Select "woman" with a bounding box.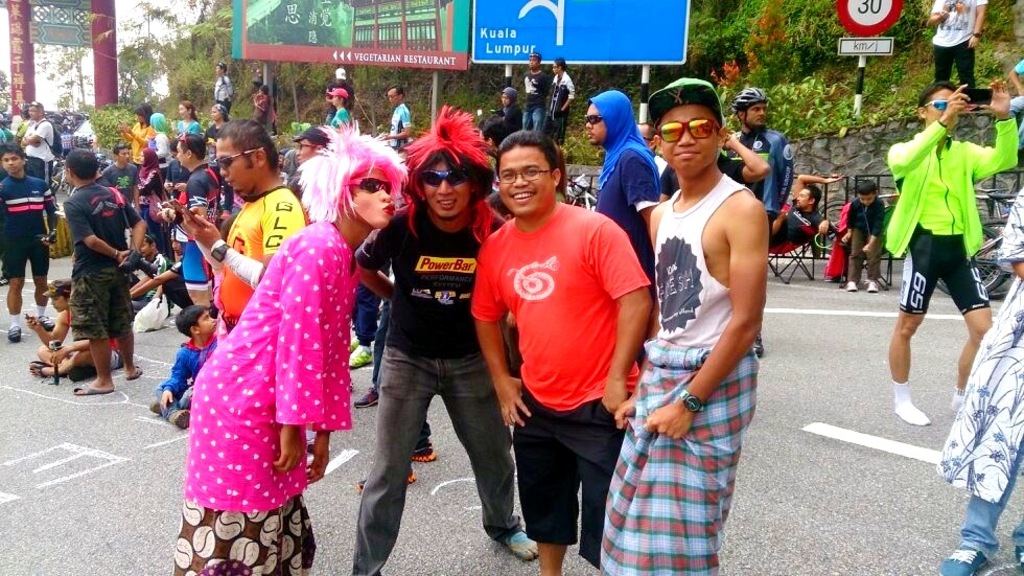
Rect(130, 148, 174, 259).
